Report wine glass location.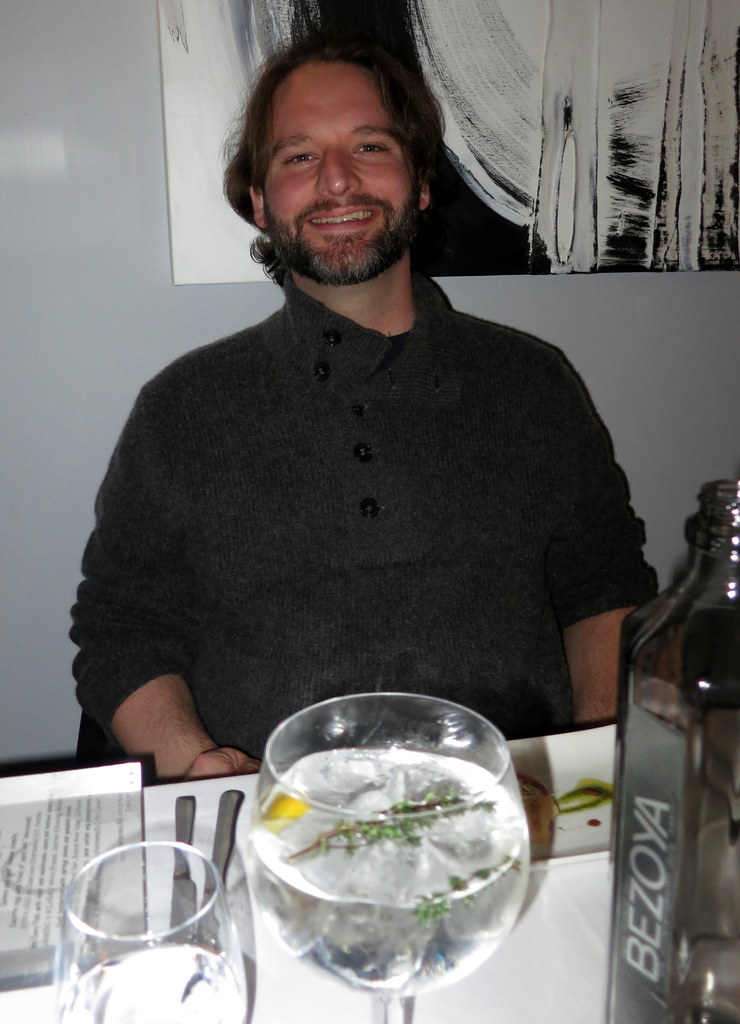
Report: {"x1": 52, "y1": 844, "x2": 249, "y2": 1023}.
